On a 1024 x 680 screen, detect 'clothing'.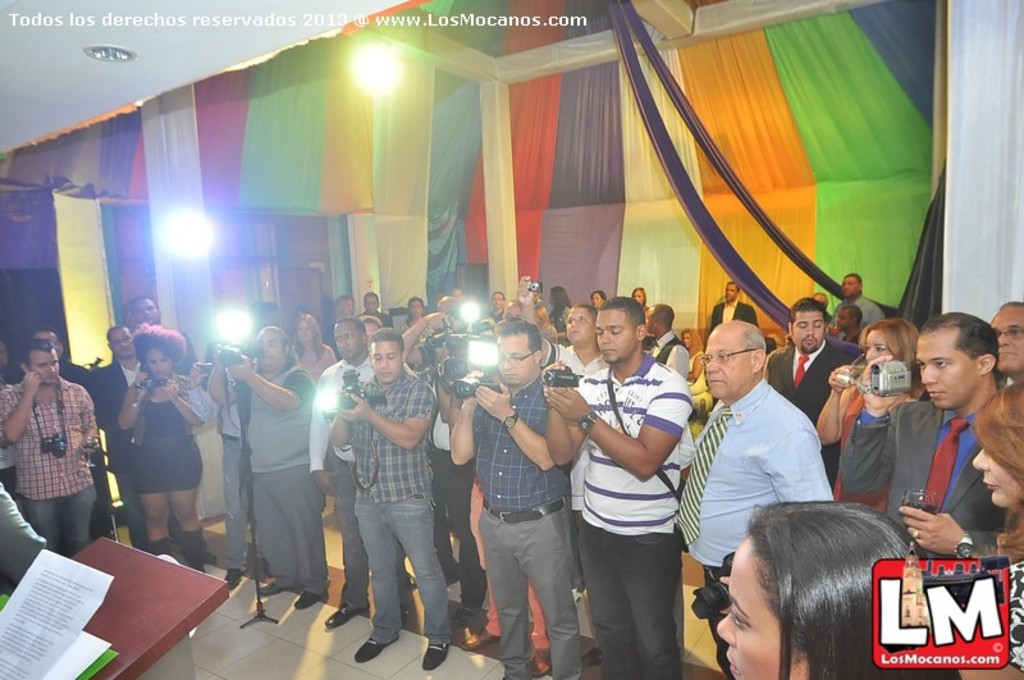
{"left": 687, "top": 351, "right": 716, "bottom": 415}.
